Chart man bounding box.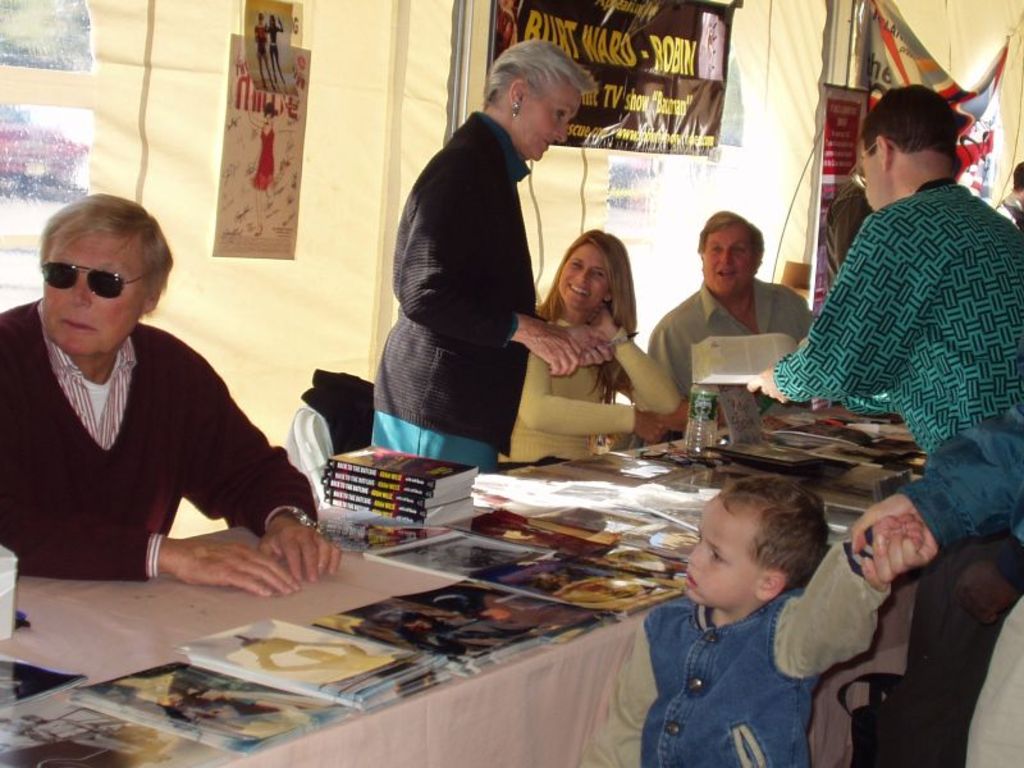
Charted: select_region(5, 196, 297, 612).
